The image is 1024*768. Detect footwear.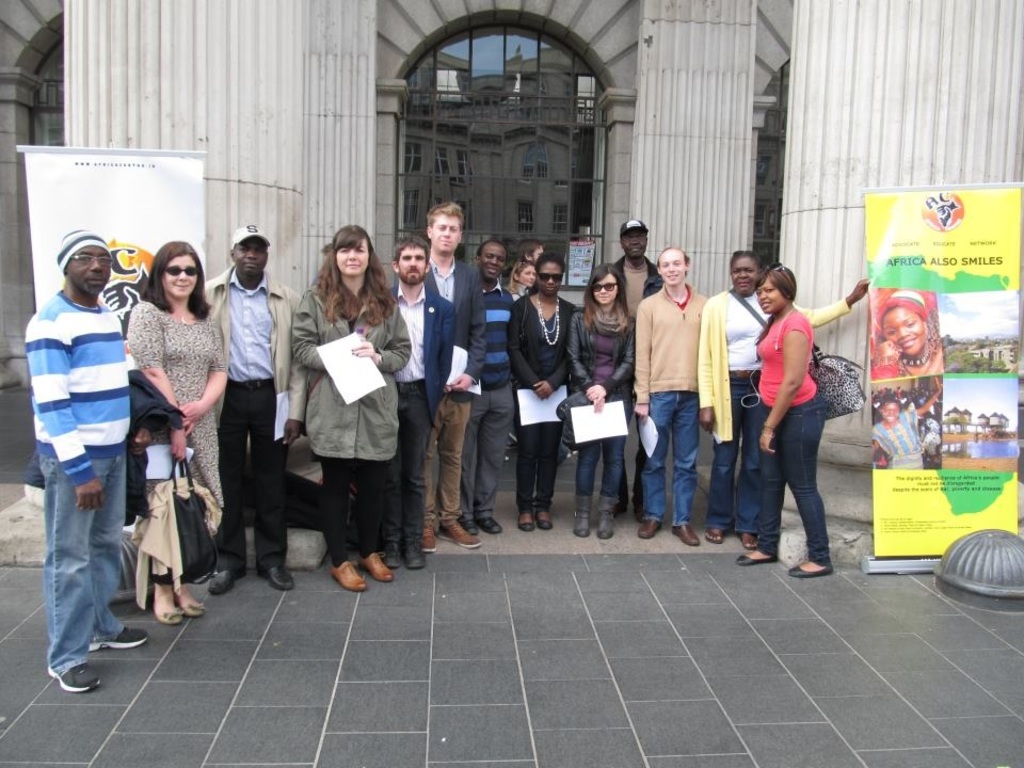
Detection: rect(517, 512, 535, 533).
